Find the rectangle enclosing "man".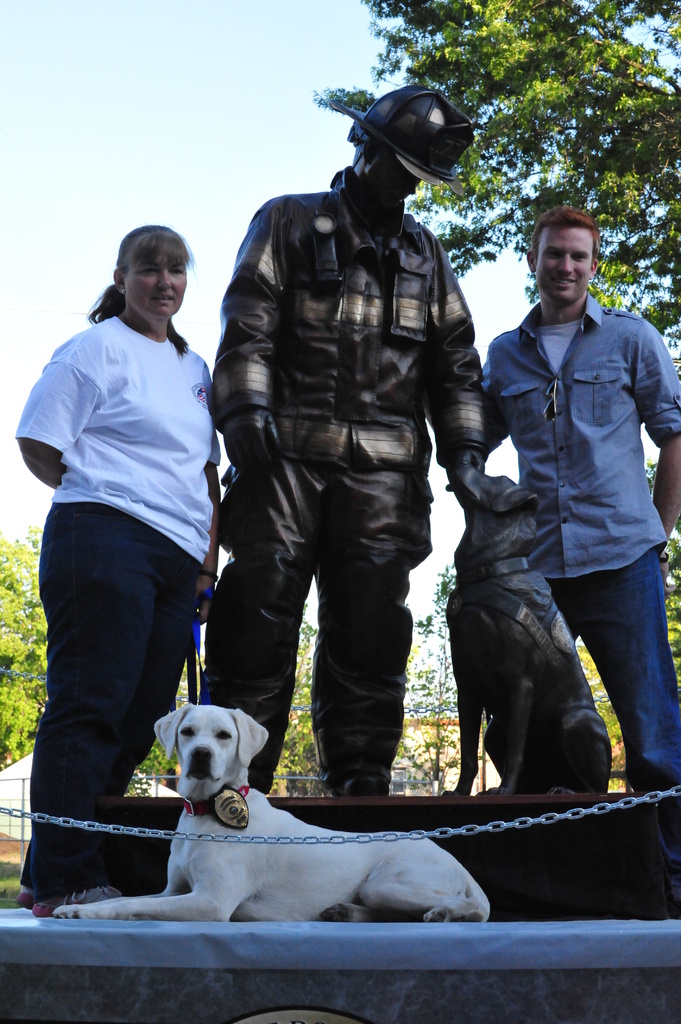
{"x1": 202, "y1": 80, "x2": 515, "y2": 797}.
